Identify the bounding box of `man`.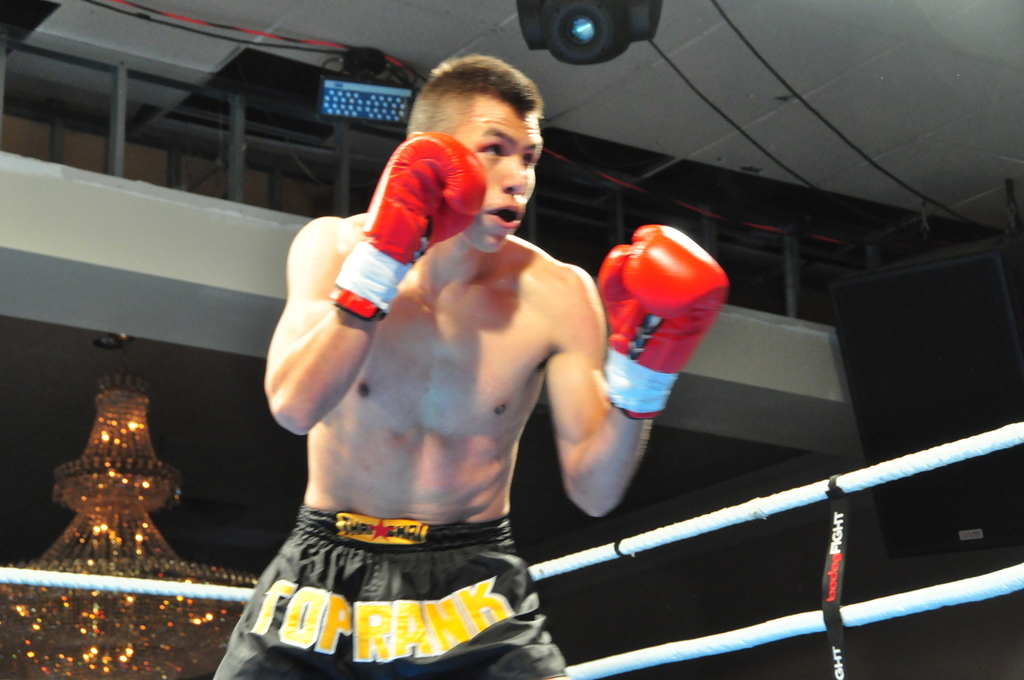
200:44:723:679.
